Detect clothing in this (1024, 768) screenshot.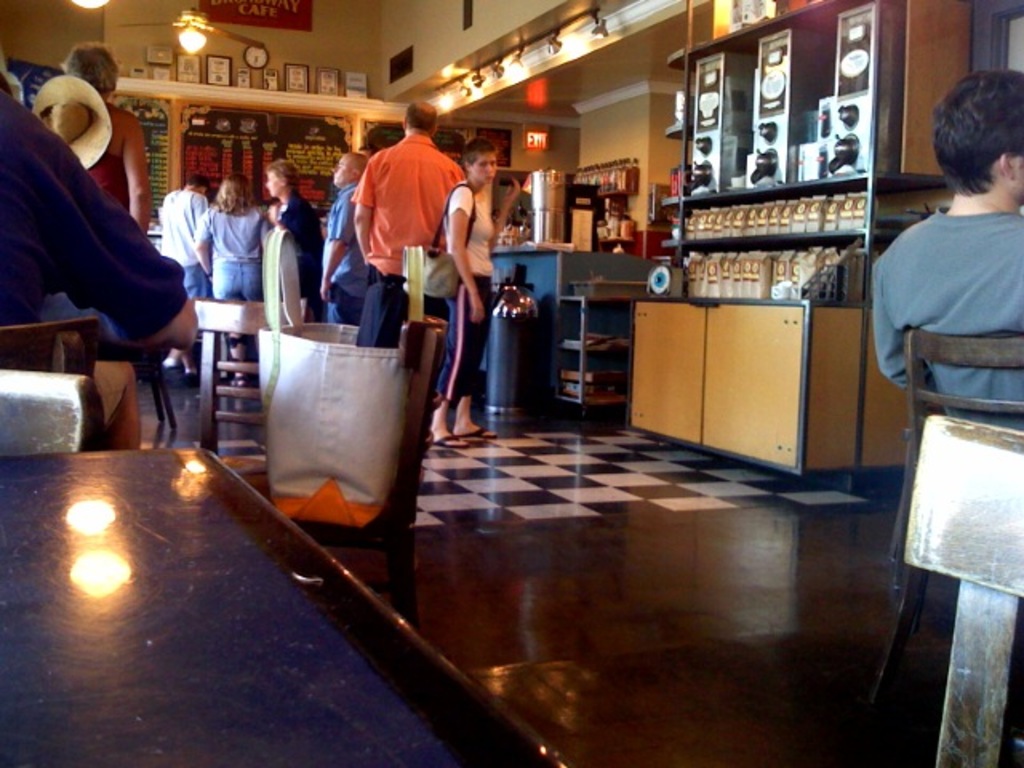
Detection: BBox(85, 142, 130, 334).
